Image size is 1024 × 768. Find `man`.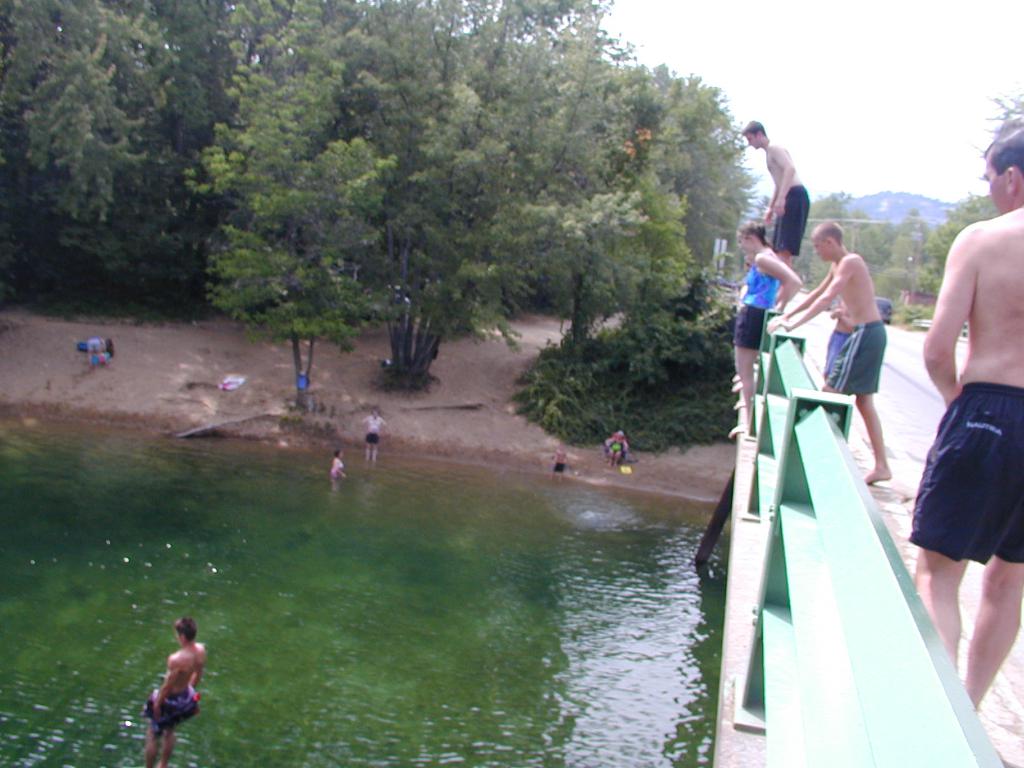
x1=146, y1=611, x2=210, y2=767.
